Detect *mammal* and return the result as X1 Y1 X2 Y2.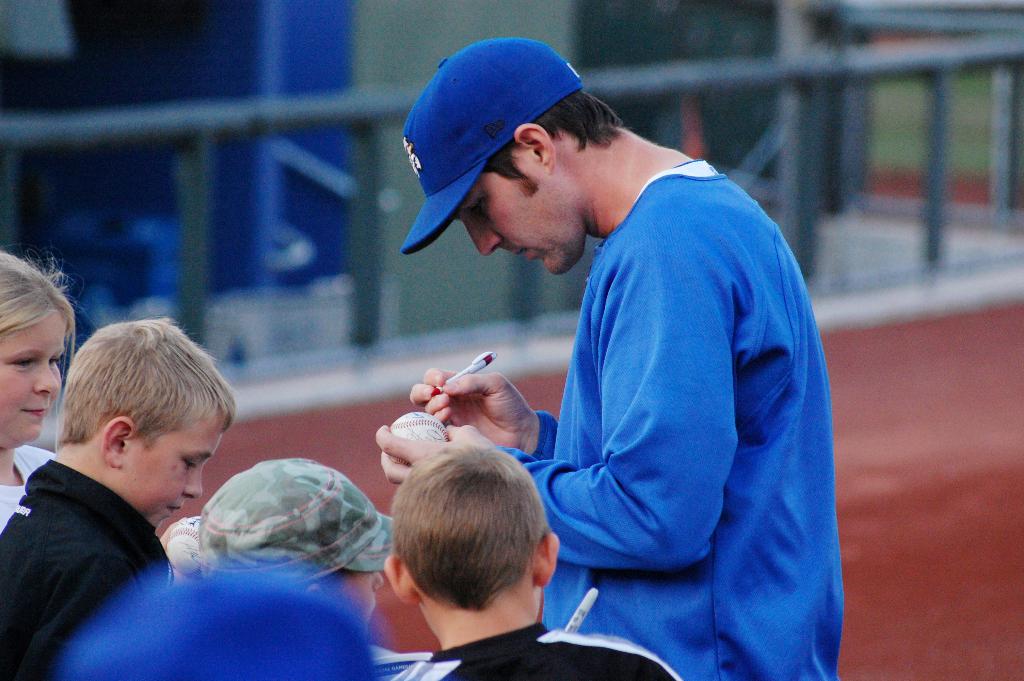
0 241 81 528.
